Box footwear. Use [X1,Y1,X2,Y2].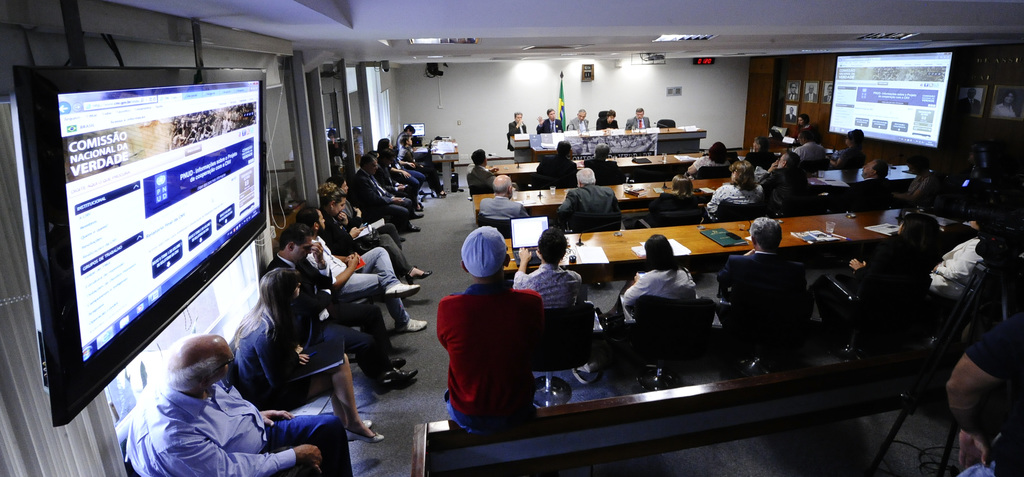
[415,202,425,212].
